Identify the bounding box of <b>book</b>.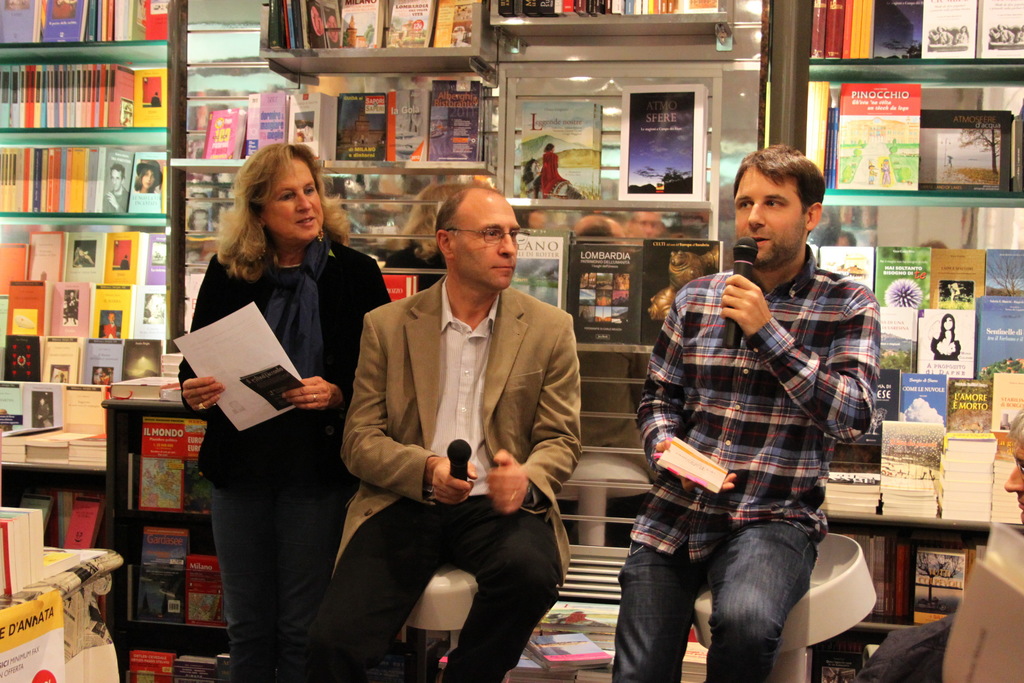
{"left": 830, "top": 81, "right": 924, "bottom": 194}.
